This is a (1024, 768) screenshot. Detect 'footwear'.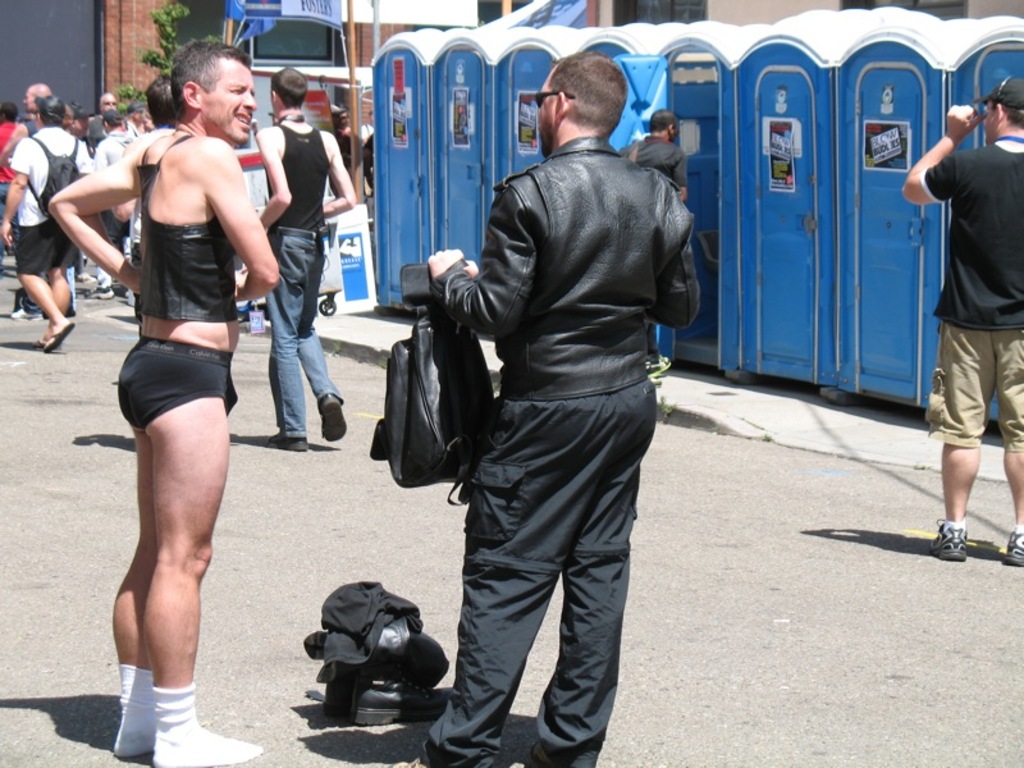
box=[265, 431, 306, 452].
